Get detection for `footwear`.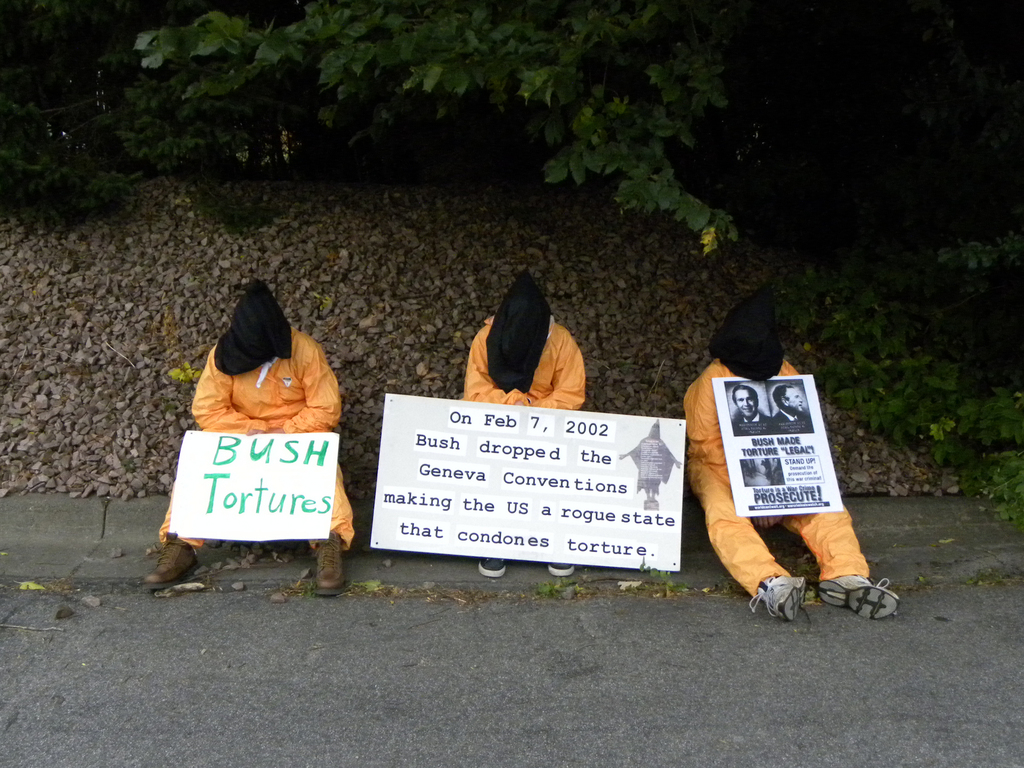
Detection: pyautogui.locateOnScreen(819, 573, 902, 619).
